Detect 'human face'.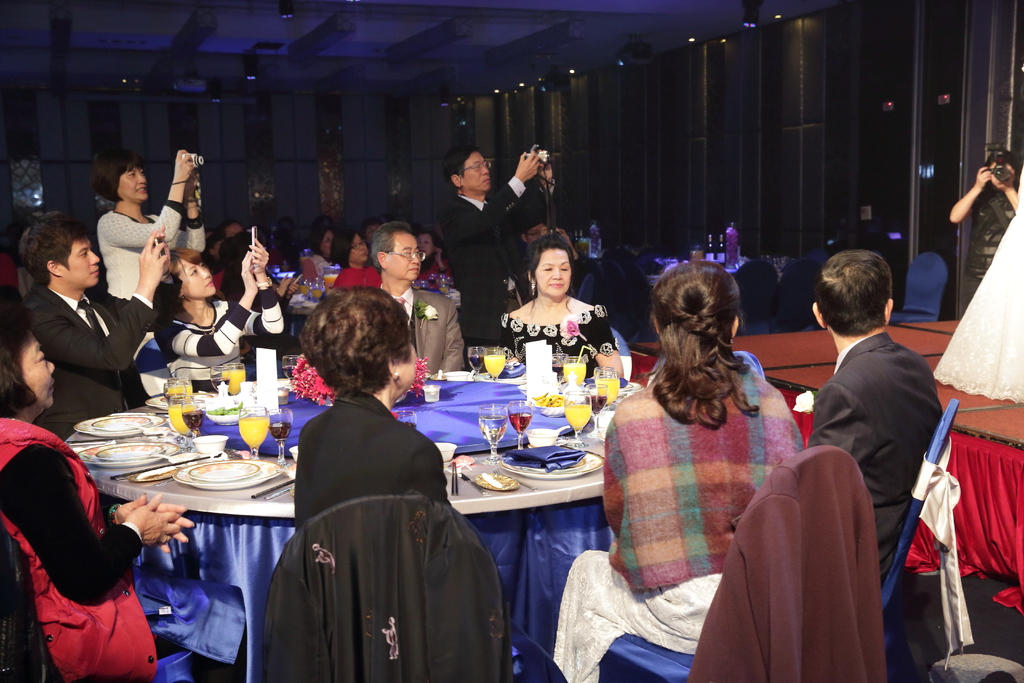
Detected at l=60, t=247, r=99, b=289.
